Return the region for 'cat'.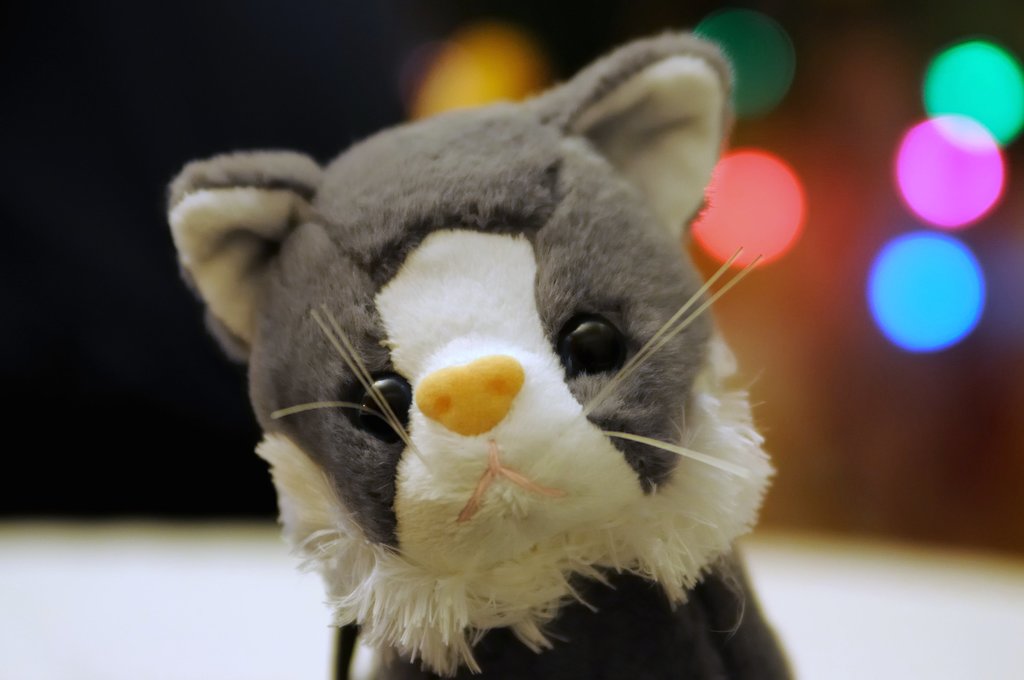
l=159, t=31, r=796, b=676.
